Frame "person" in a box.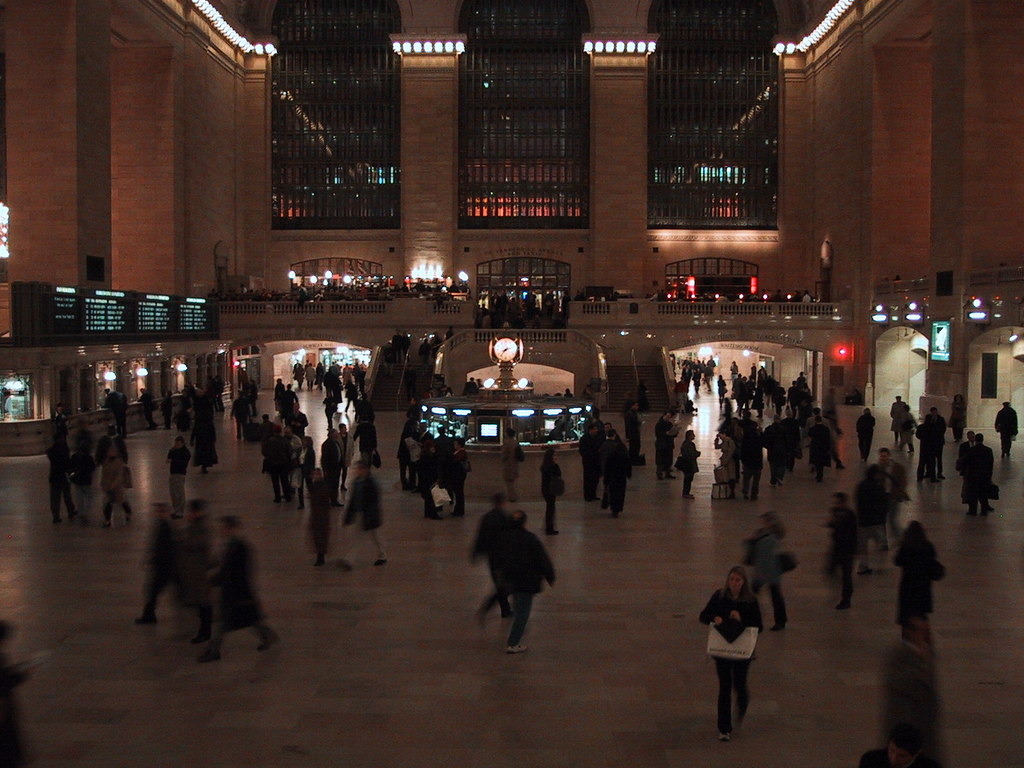
locate(994, 403, 1018, 462).
